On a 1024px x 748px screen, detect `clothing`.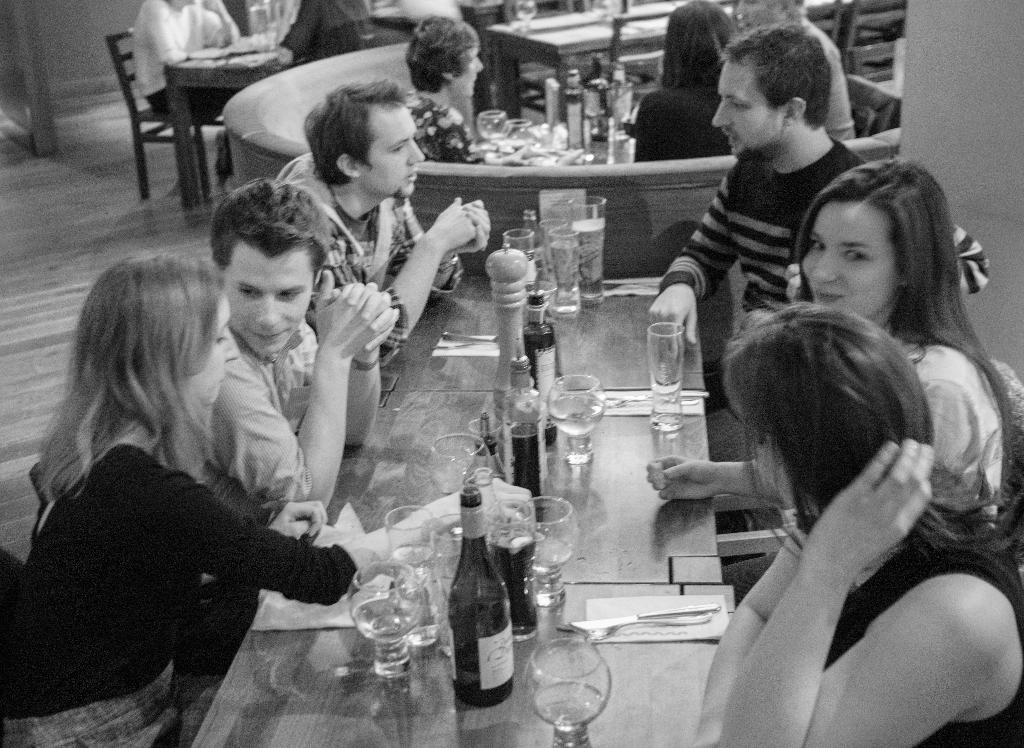
[632,84,728,159].
